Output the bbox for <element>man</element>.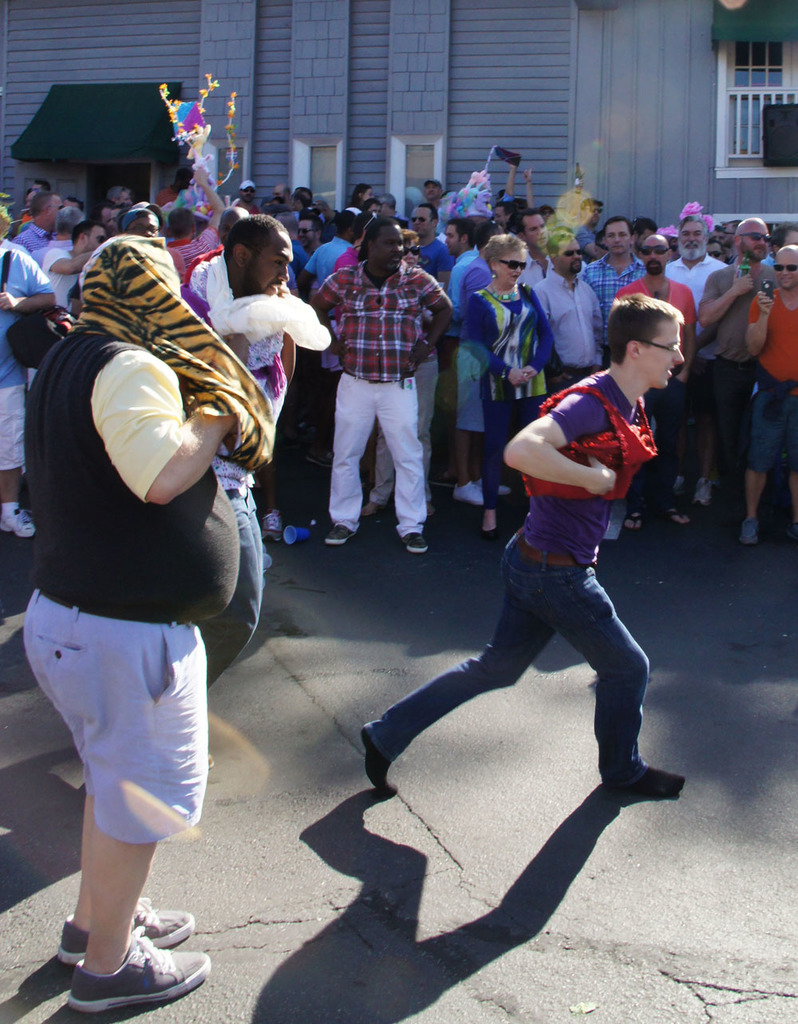
<box>737,243,797,544</box>.
